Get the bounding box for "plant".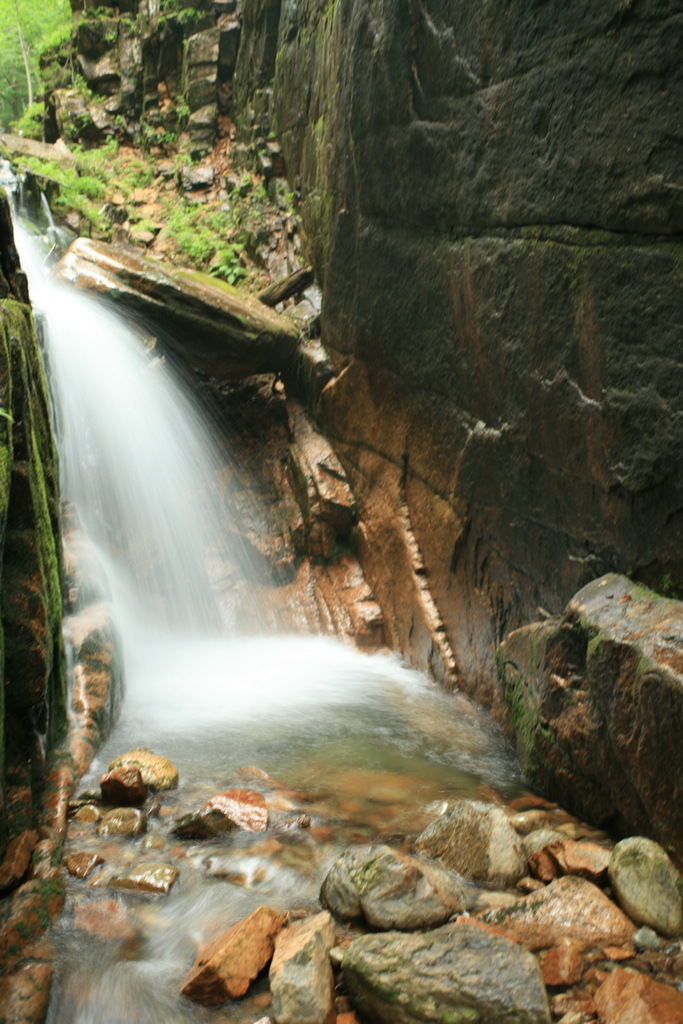
l=0, t=0, r=100, b=138.
